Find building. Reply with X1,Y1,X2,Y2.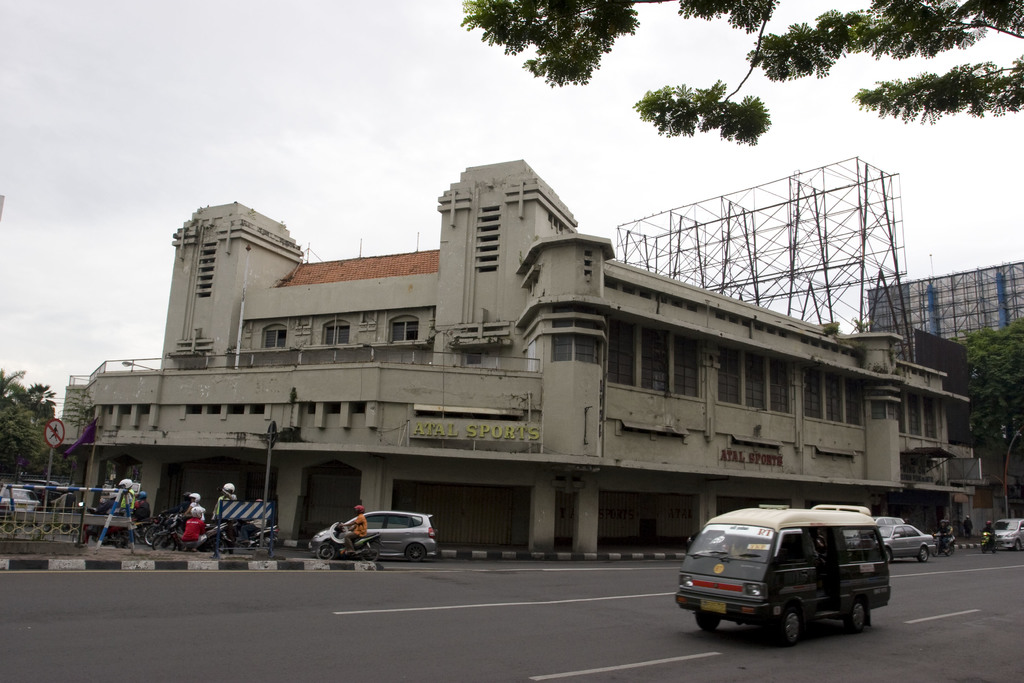
52,160,976,561.
